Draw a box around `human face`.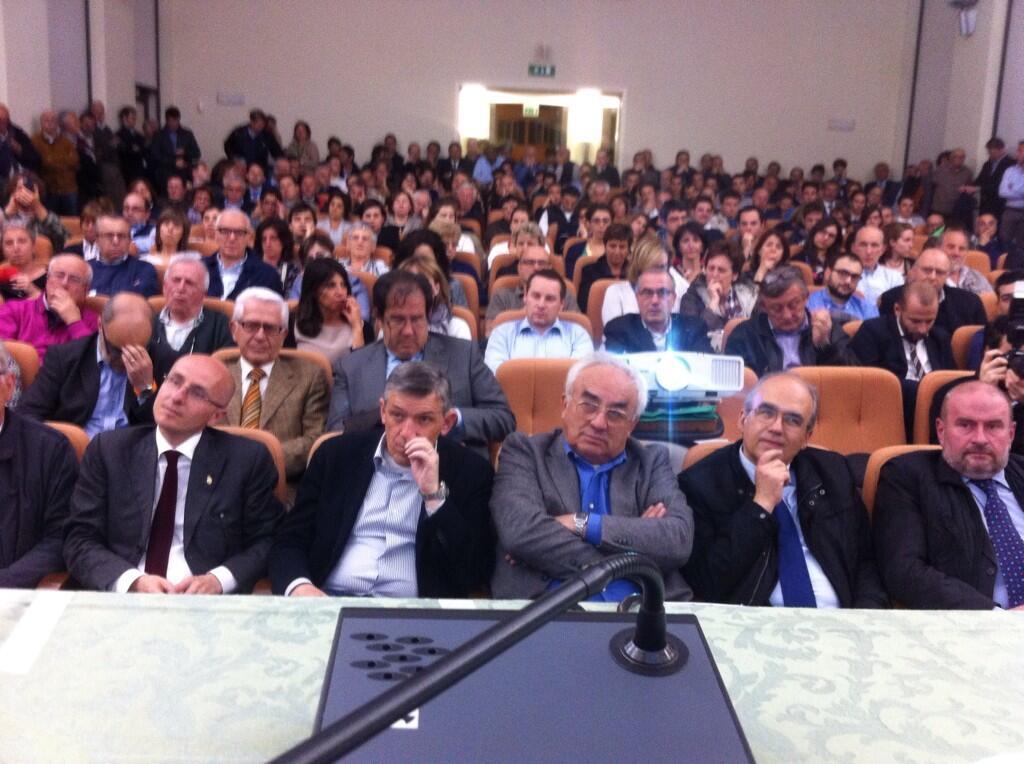
3/225/36/269.
